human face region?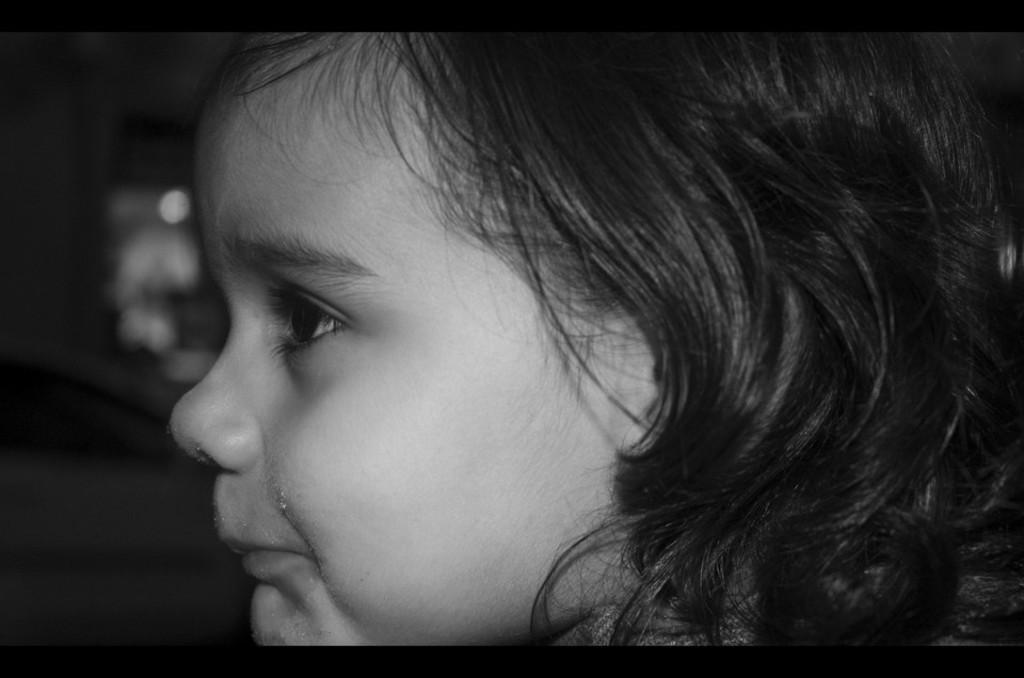
[167, 32, 631, 645]
